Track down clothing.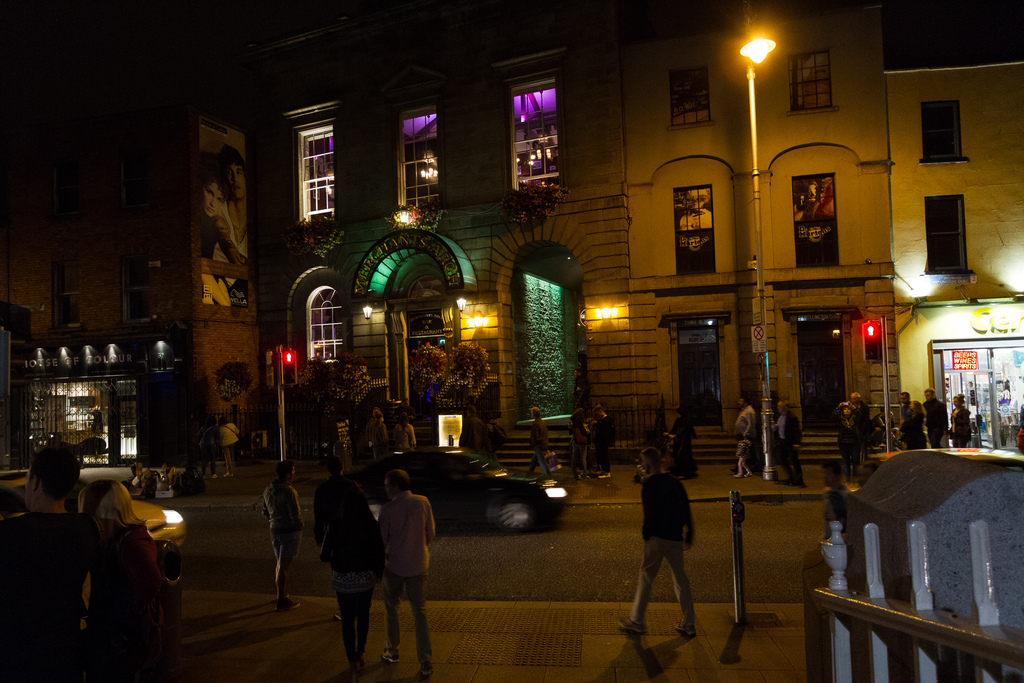
Tracked to BBox(948, 394, 976, 447).
